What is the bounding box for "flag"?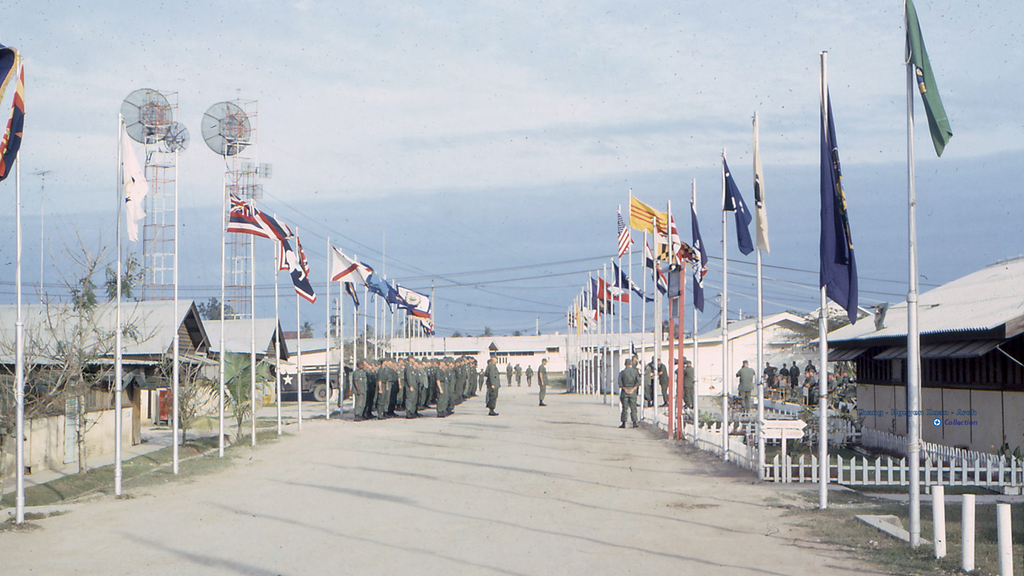
(x1=332, y1=243, x2=377, y2=291).
